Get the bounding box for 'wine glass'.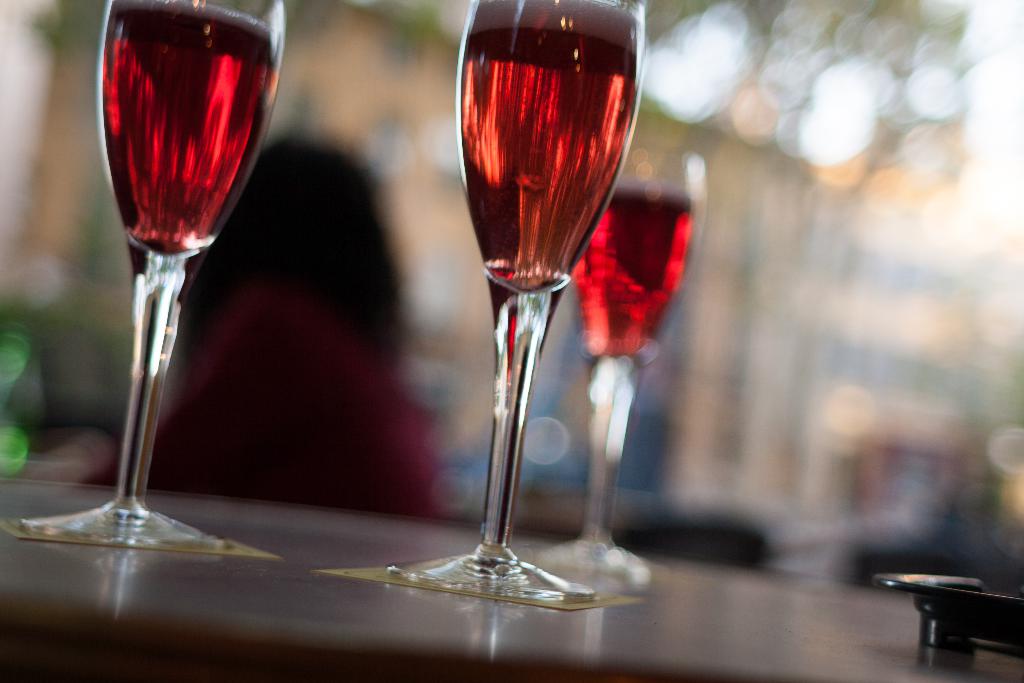
x1=516, y1=146, x2=701, y2=589.
